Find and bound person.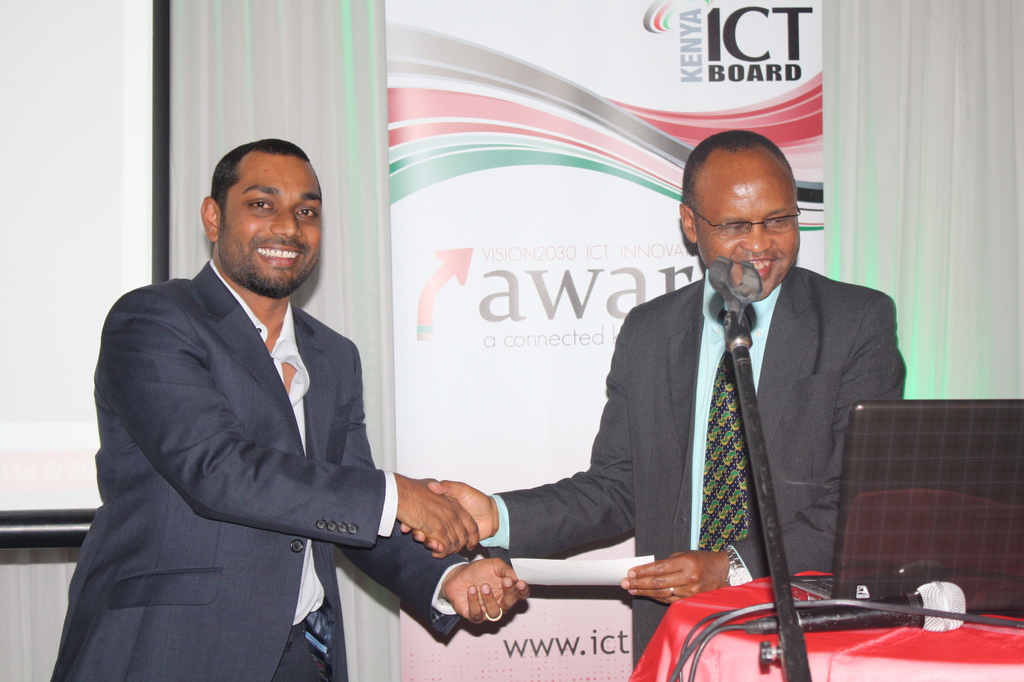
Bound: select_region(38, 120, 519, 681).
